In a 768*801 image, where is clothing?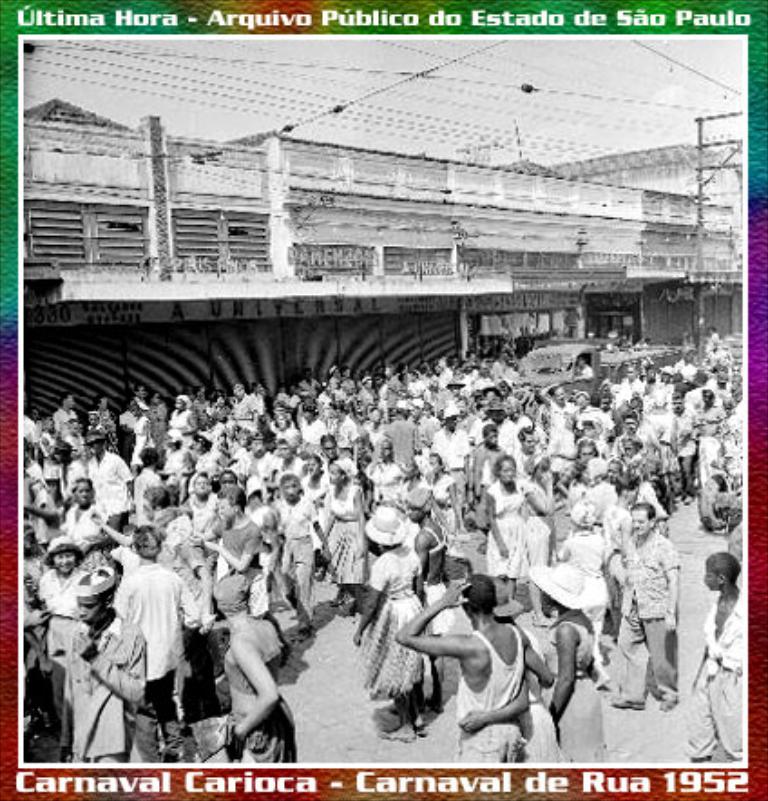
607/536/677/700.
